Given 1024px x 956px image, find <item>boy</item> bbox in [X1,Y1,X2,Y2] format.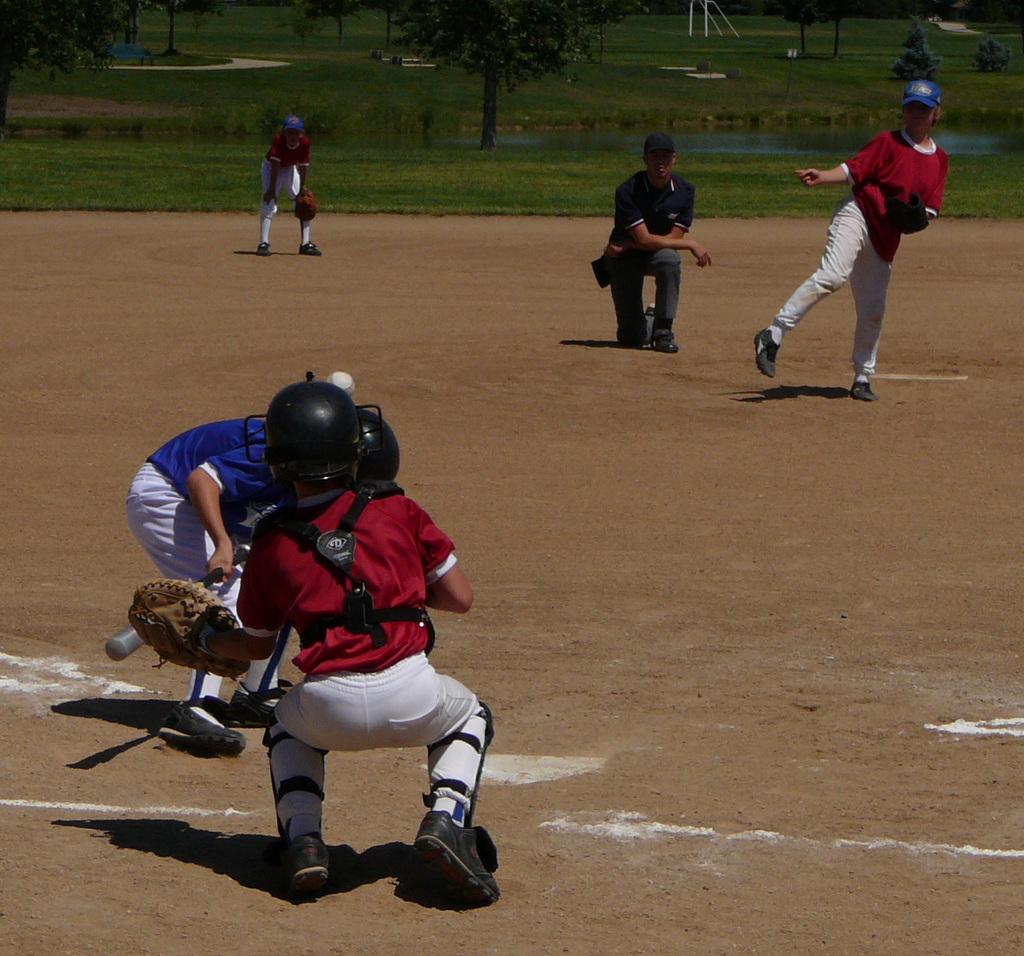
[177,378,505,930].
